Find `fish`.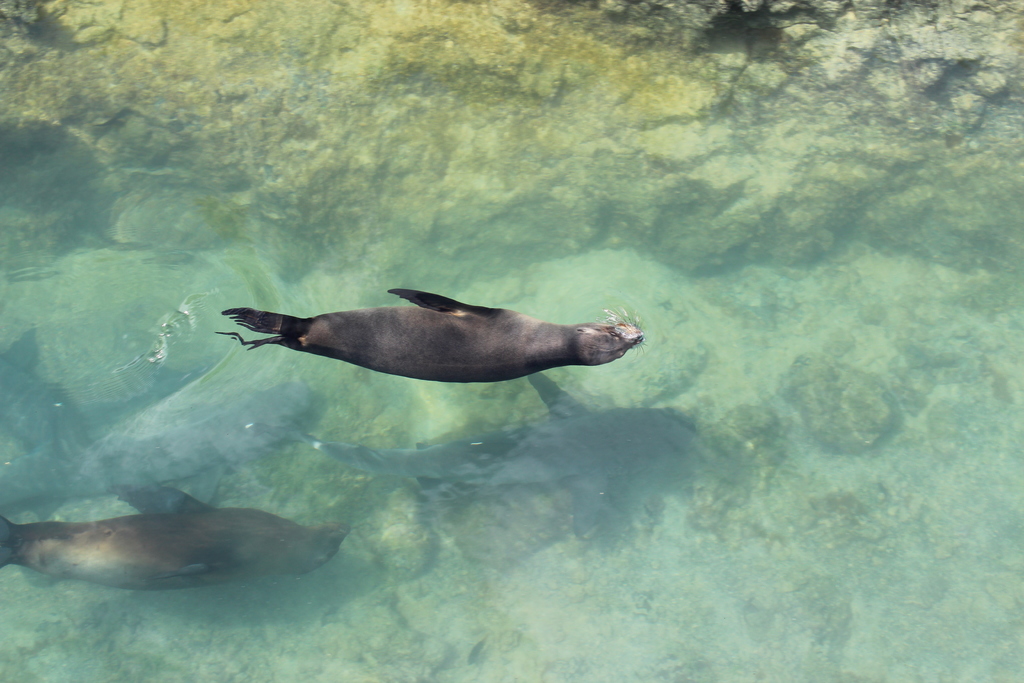
(x1=4, y1=341, x2=320, y2=502).
